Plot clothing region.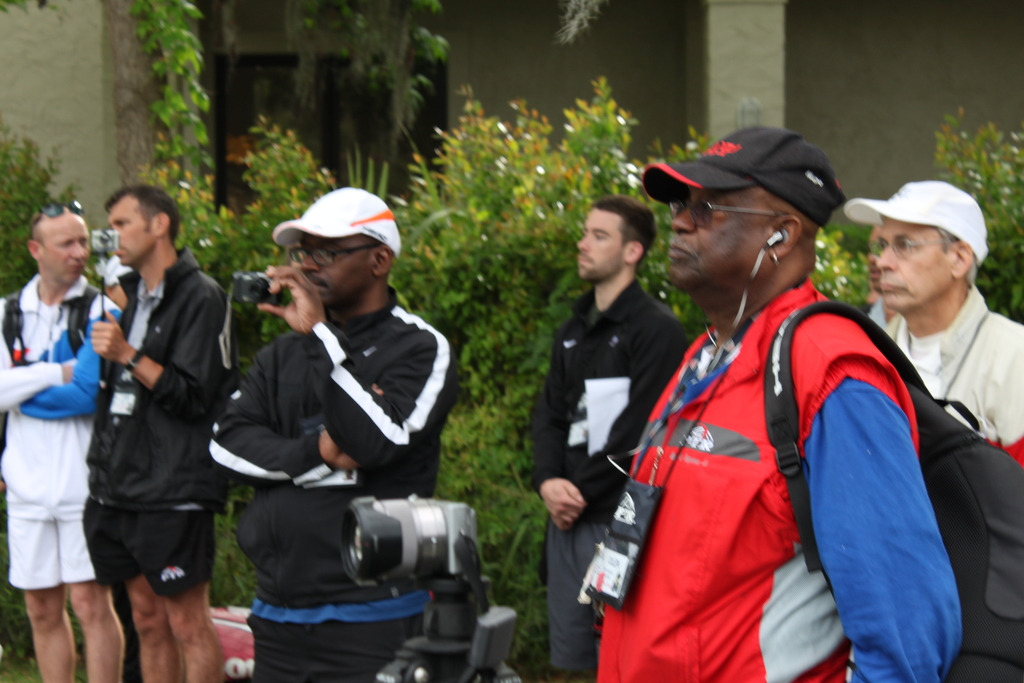
Plotted at 211:294:470:682.
